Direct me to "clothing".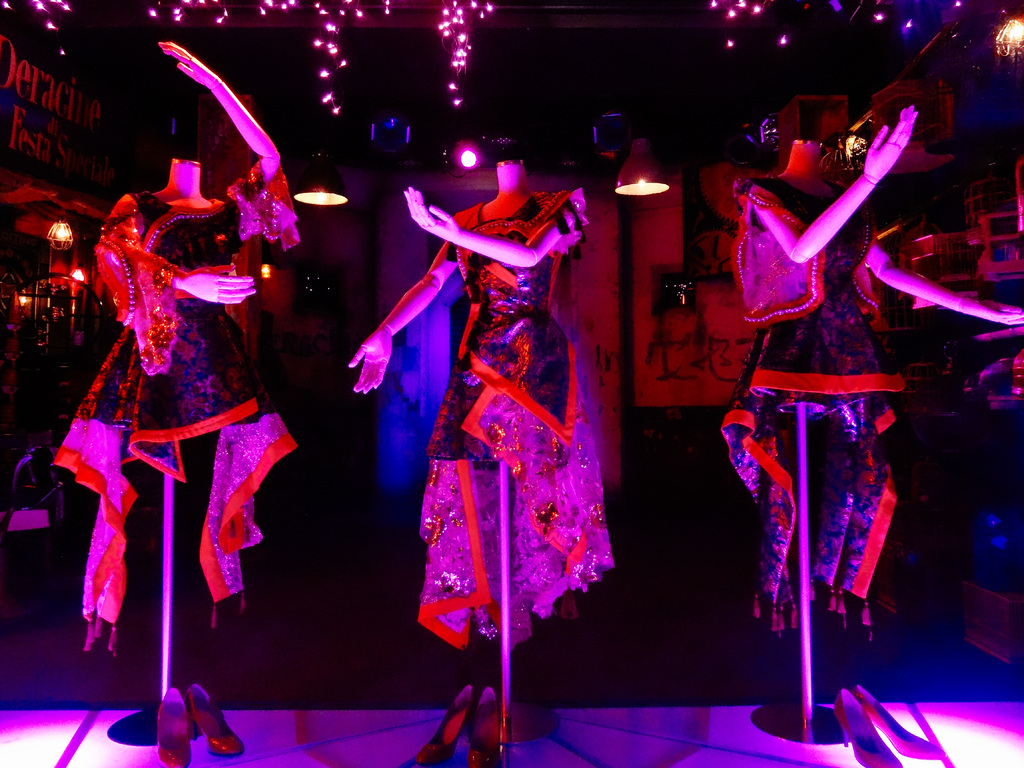
Direction: <region>719, 171, 900, 639</region>.
